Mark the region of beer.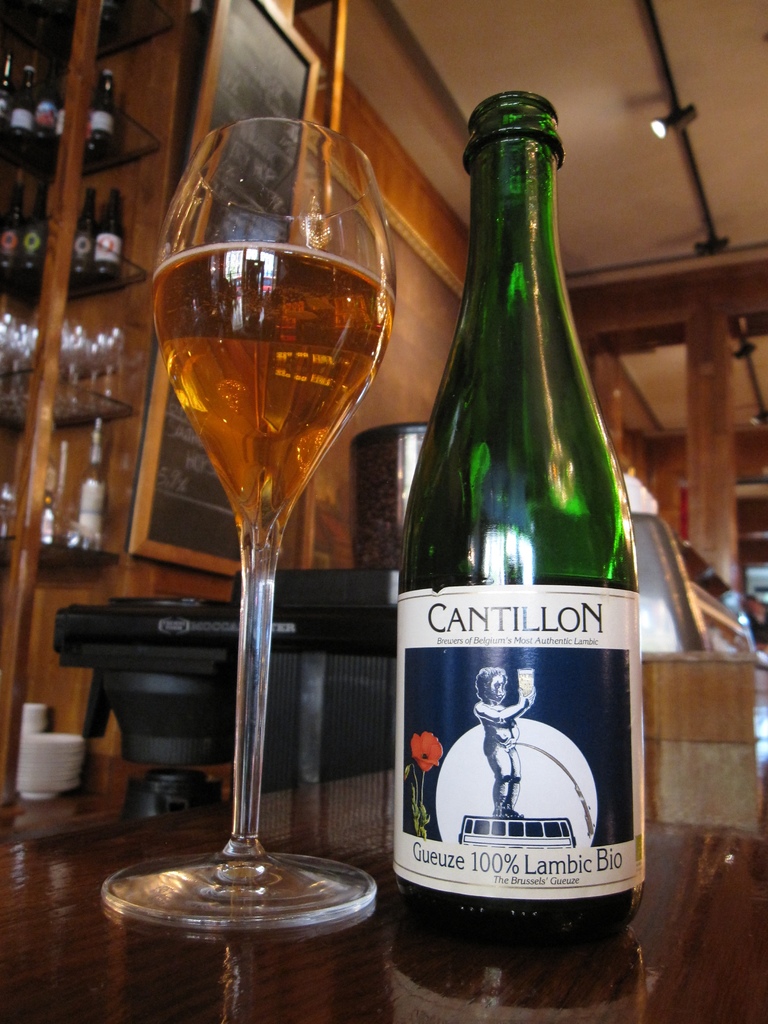
Region: (156, 237, 383, 547).
